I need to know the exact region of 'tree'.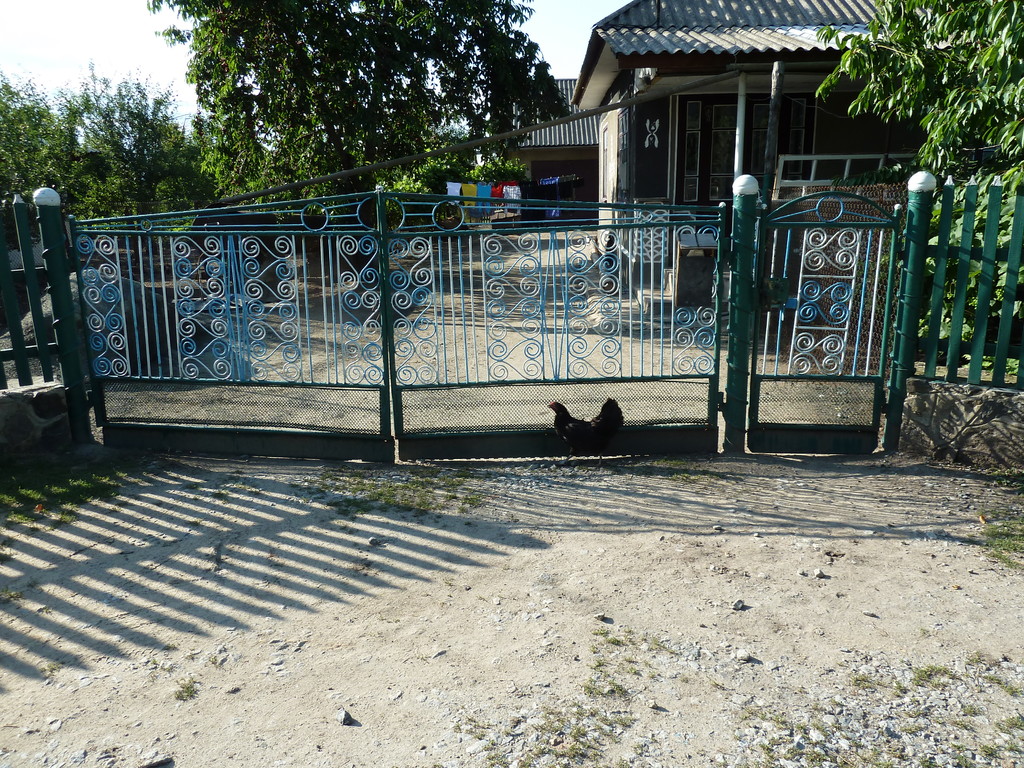
Region: rect(149, 0, 566, 275).
